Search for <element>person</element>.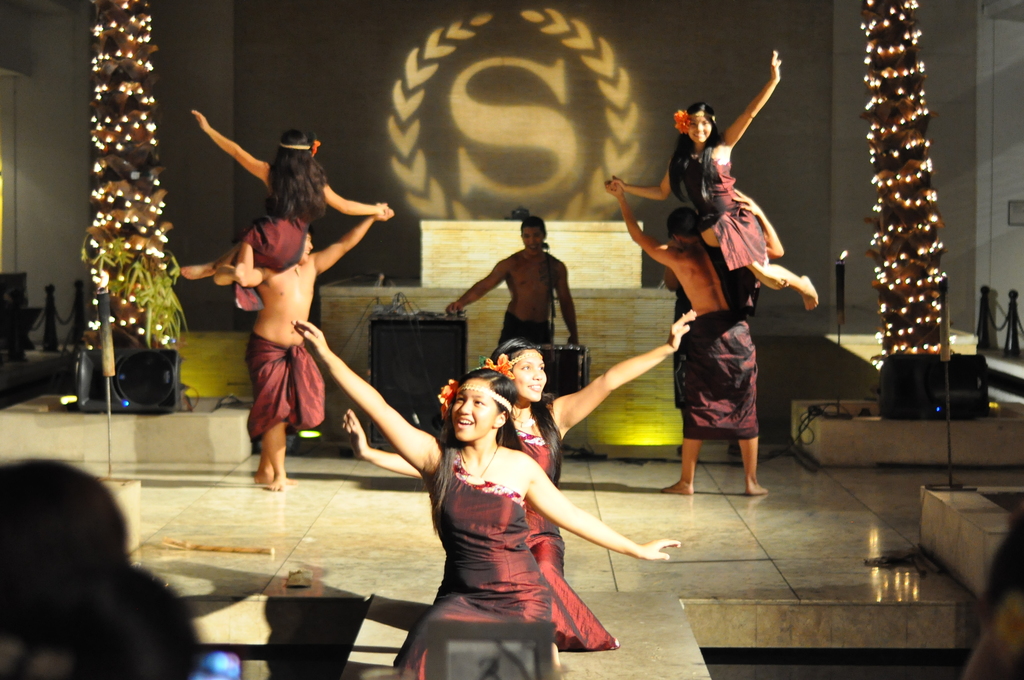
Found at bbox=(237, 206, 392, 500).
